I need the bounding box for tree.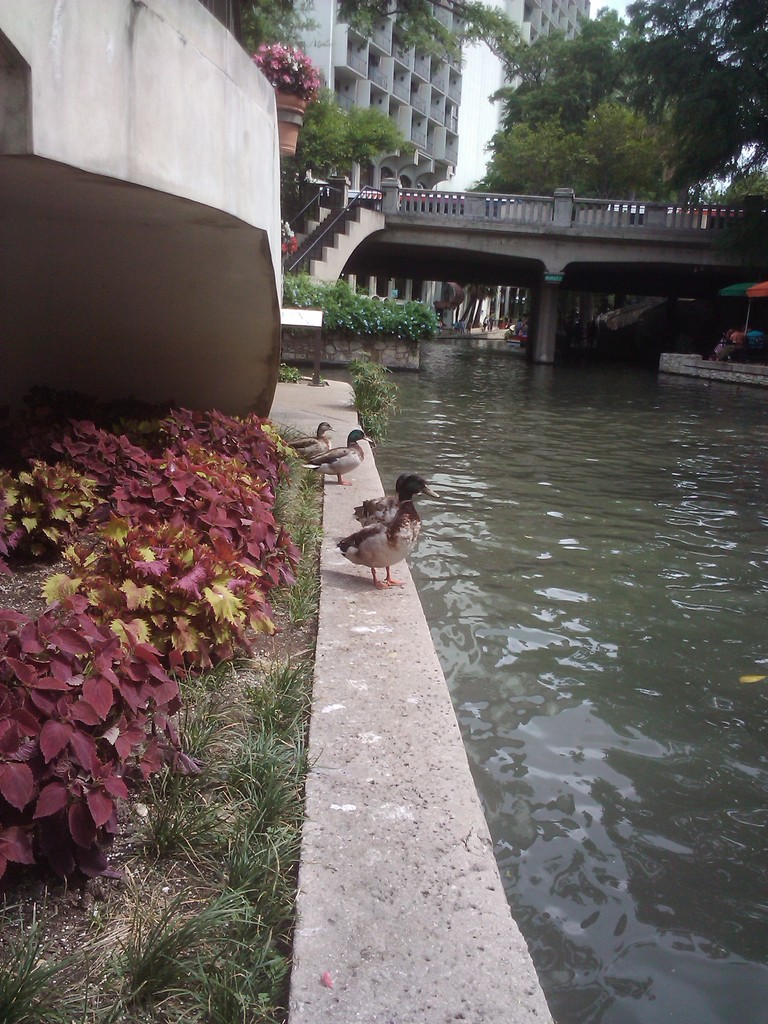
Here it is: <bbox>490, 8, 625, 121</bbox>.
